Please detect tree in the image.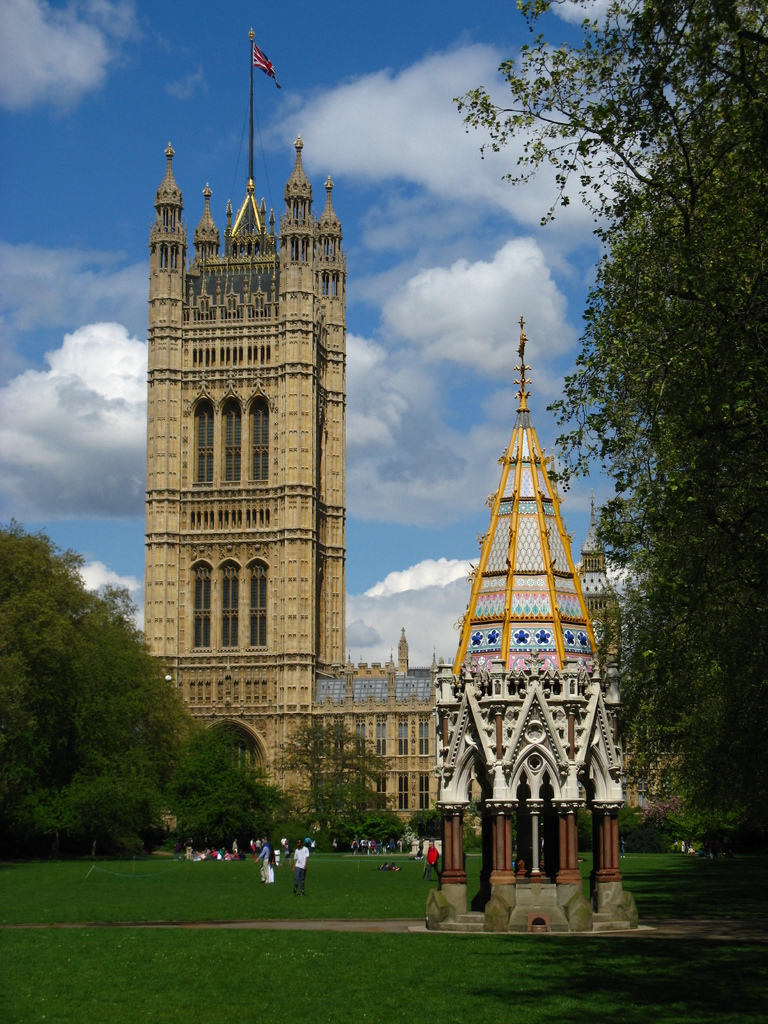
408,804,456,853.
